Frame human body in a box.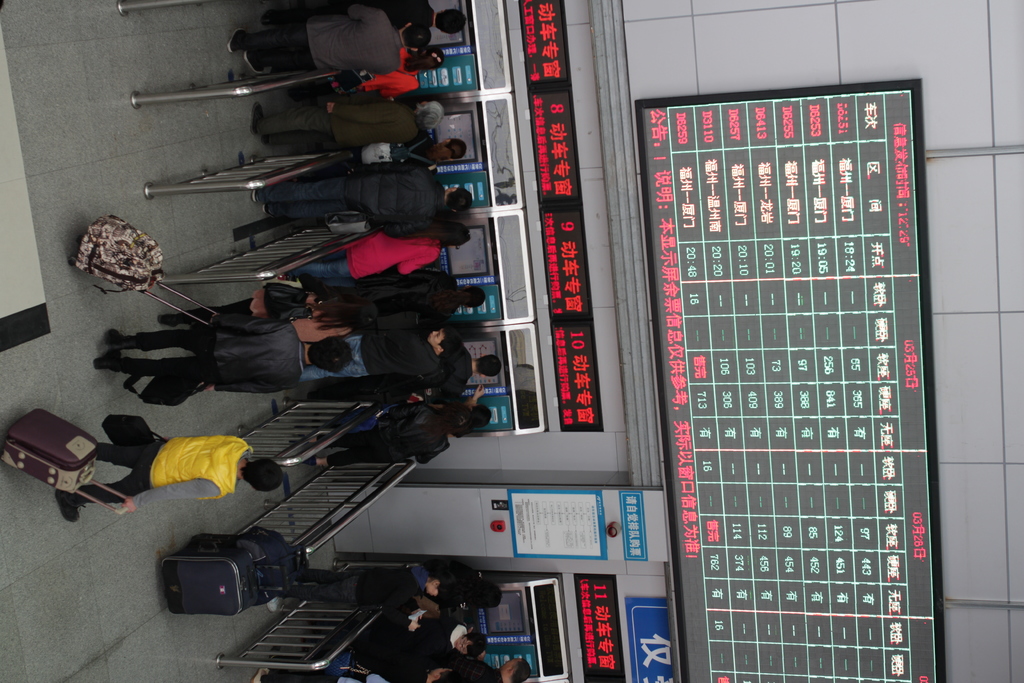
<region>281, 570, 428, 597</region>.
